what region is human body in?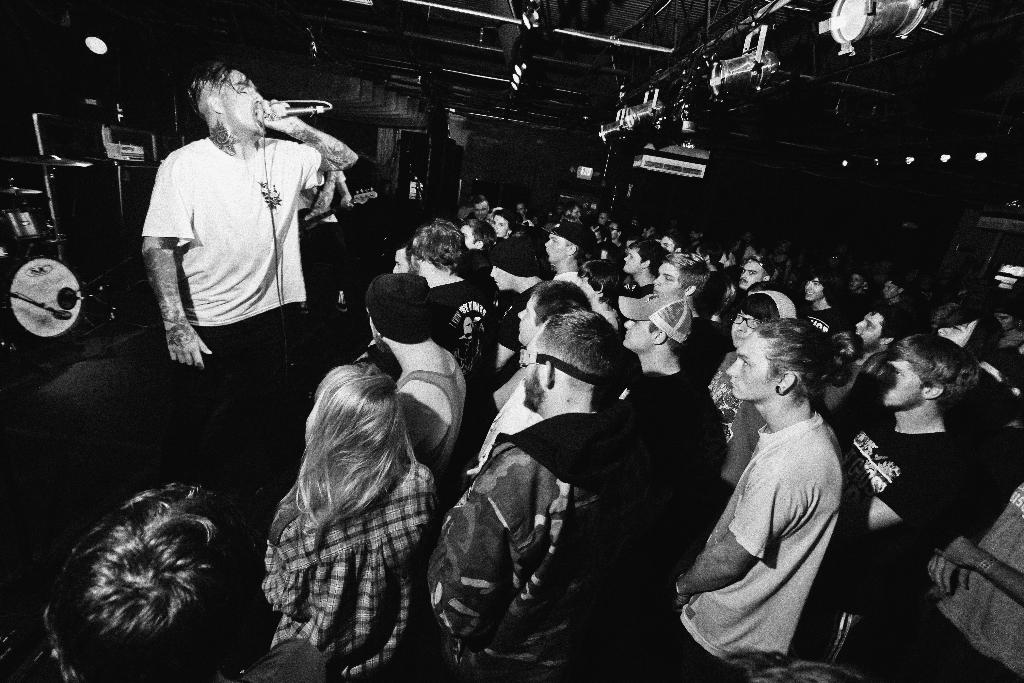
locate(852, 304, 889, 350).
